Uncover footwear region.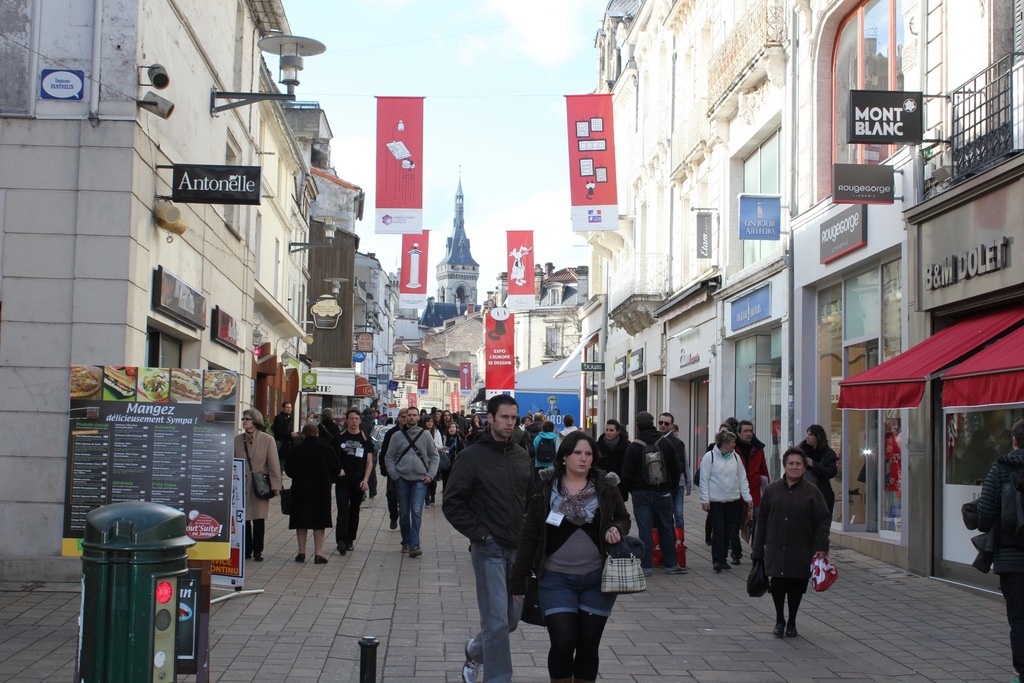
Uncovered: left=252, top=550, right=264, bottom=563.
